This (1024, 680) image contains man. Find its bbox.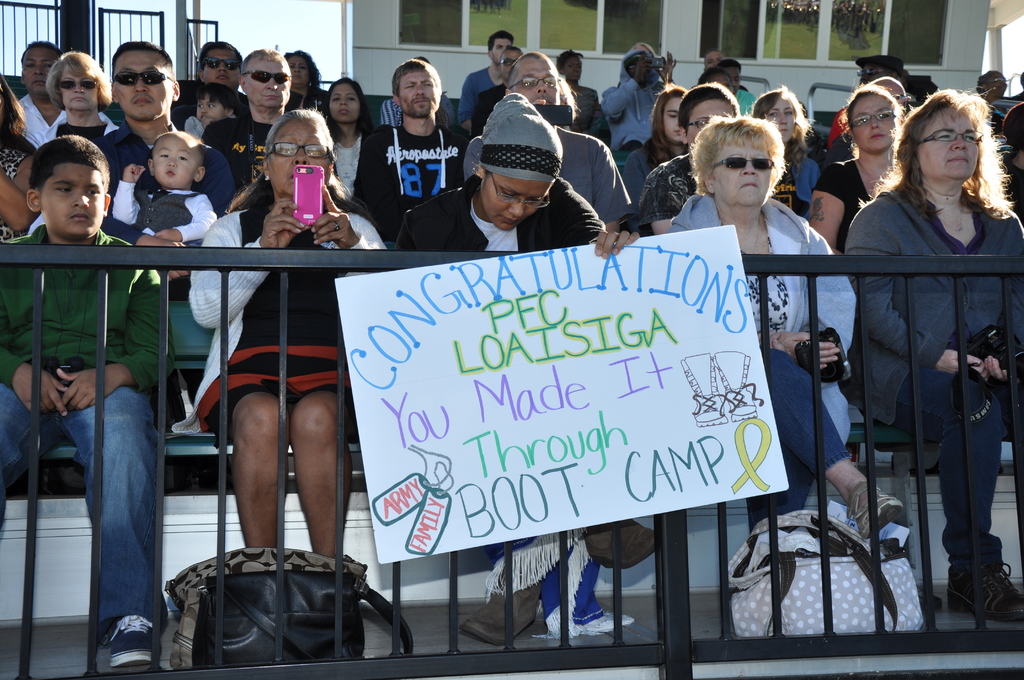
636:81:742:244.
